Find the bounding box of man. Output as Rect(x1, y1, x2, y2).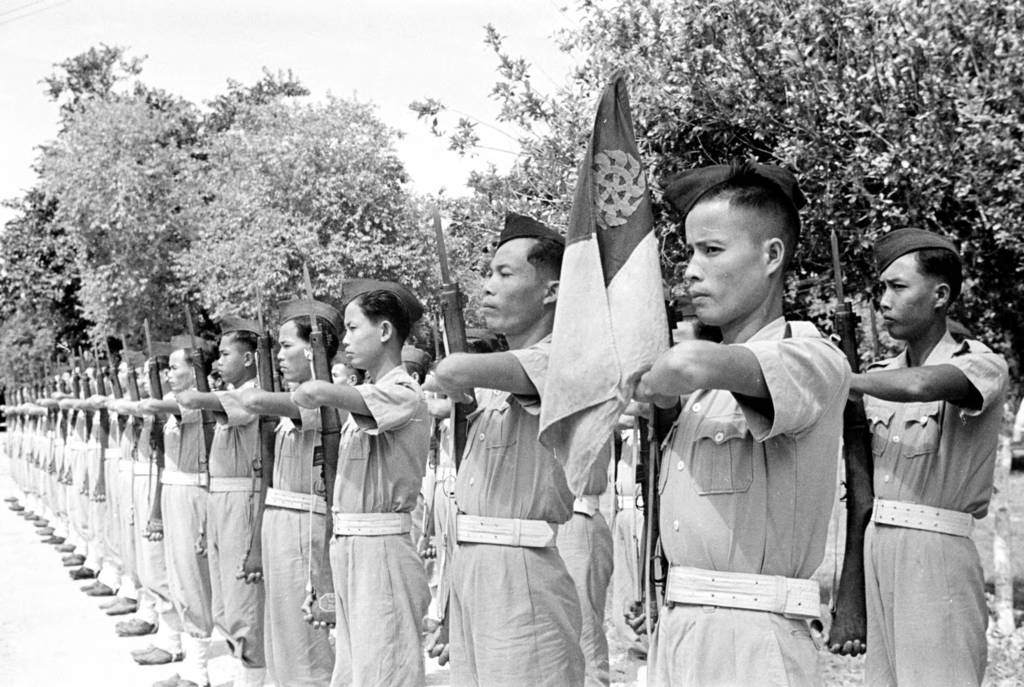
Rect(424, 209, 588, 686).
